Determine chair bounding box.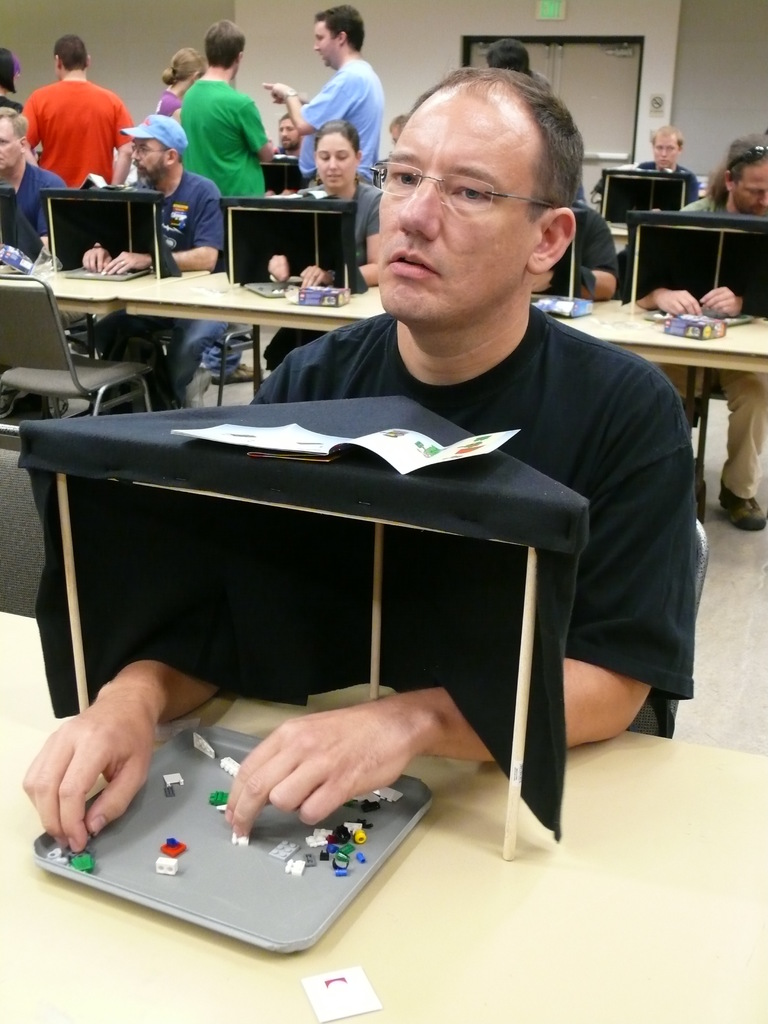
Determined: (81,305,657,915).
